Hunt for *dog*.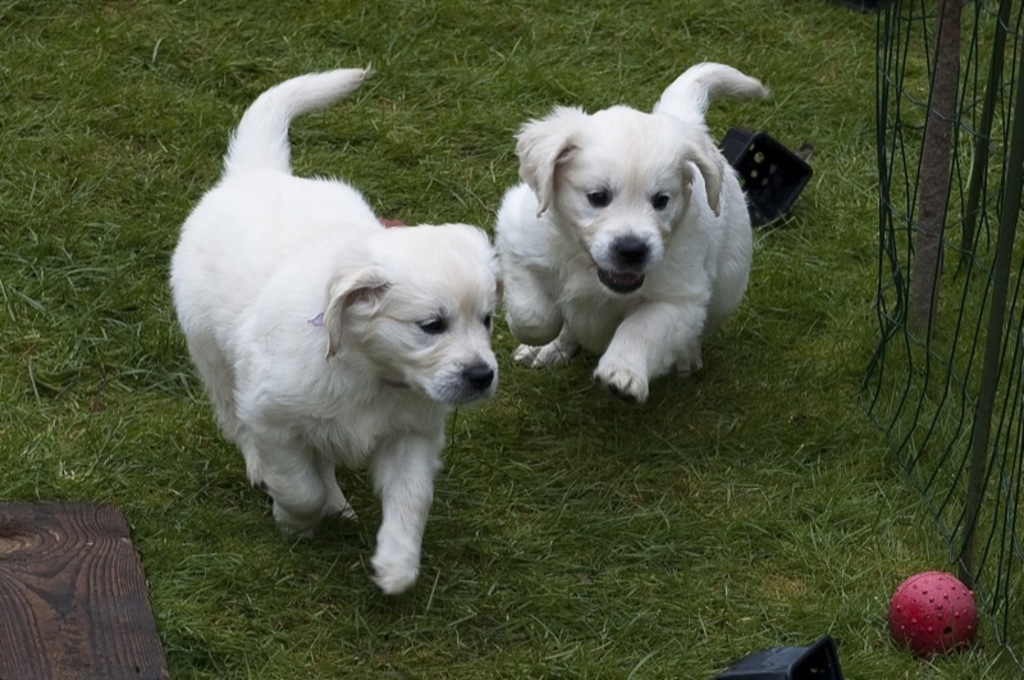
Hunted down at <bbox>168, 64, 499, 599</bbox>.
